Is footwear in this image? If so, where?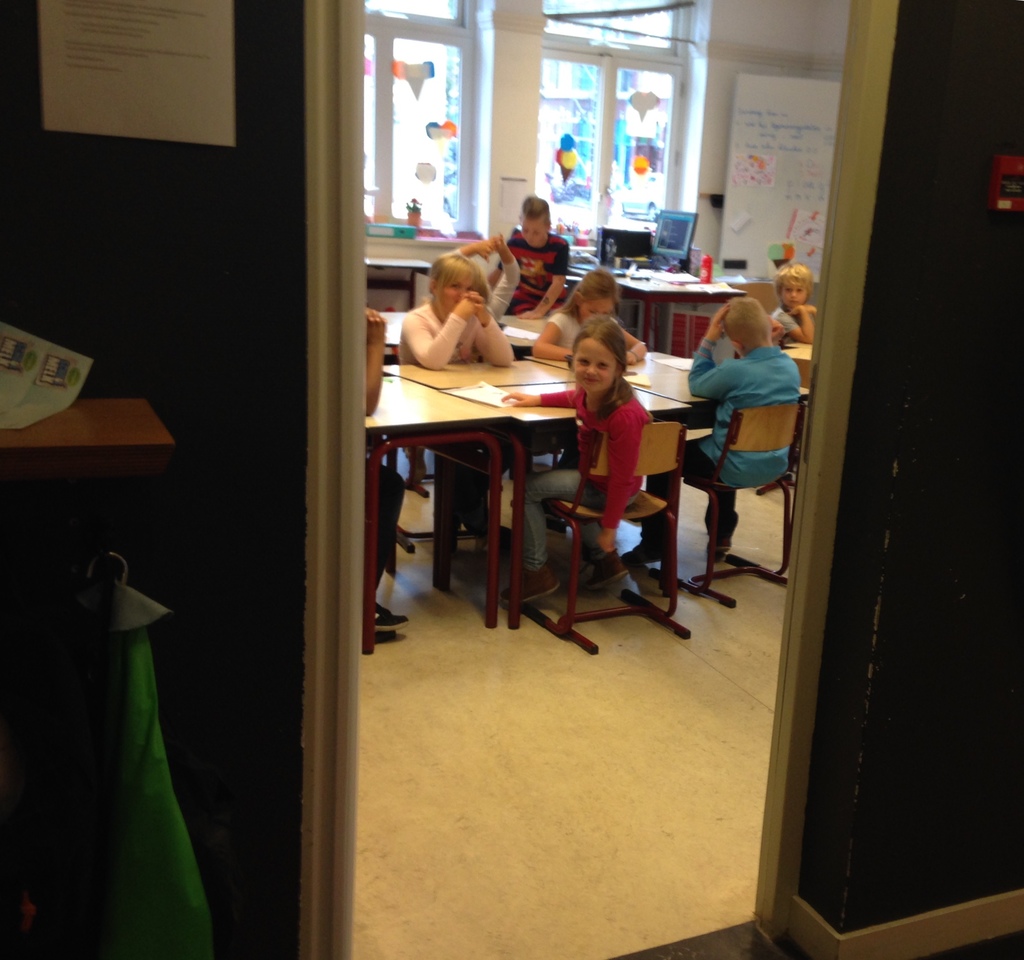
Yes, at 373/601/406/630.
